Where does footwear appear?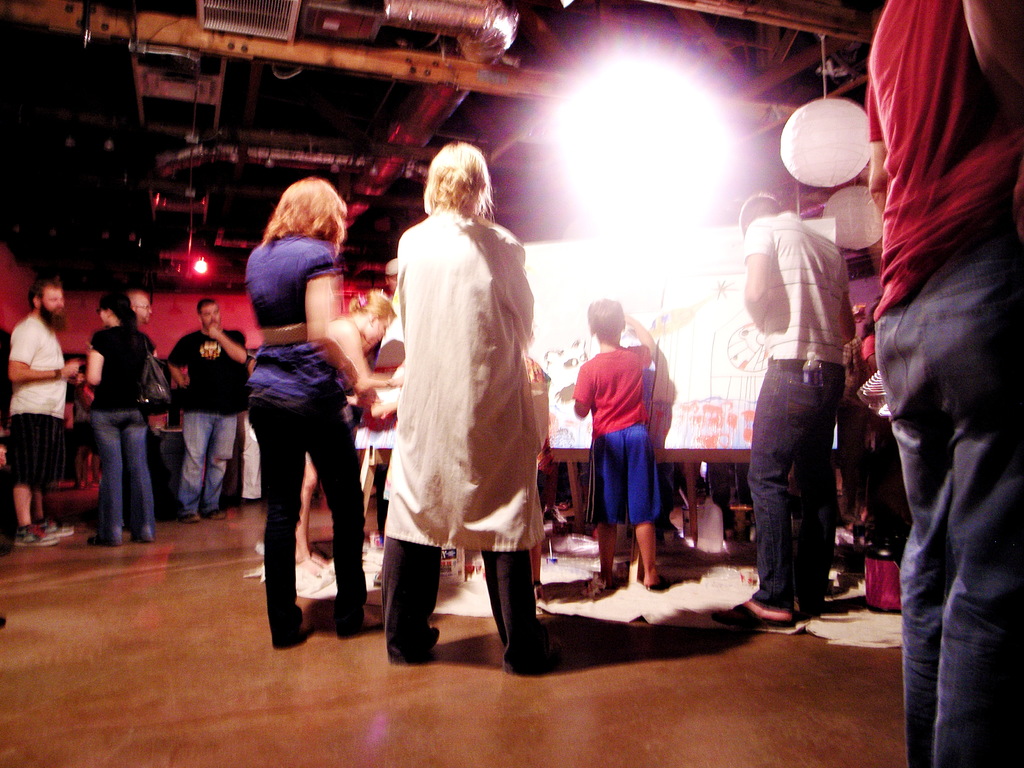
Appears at select_region(12, 526, 63, 550).
